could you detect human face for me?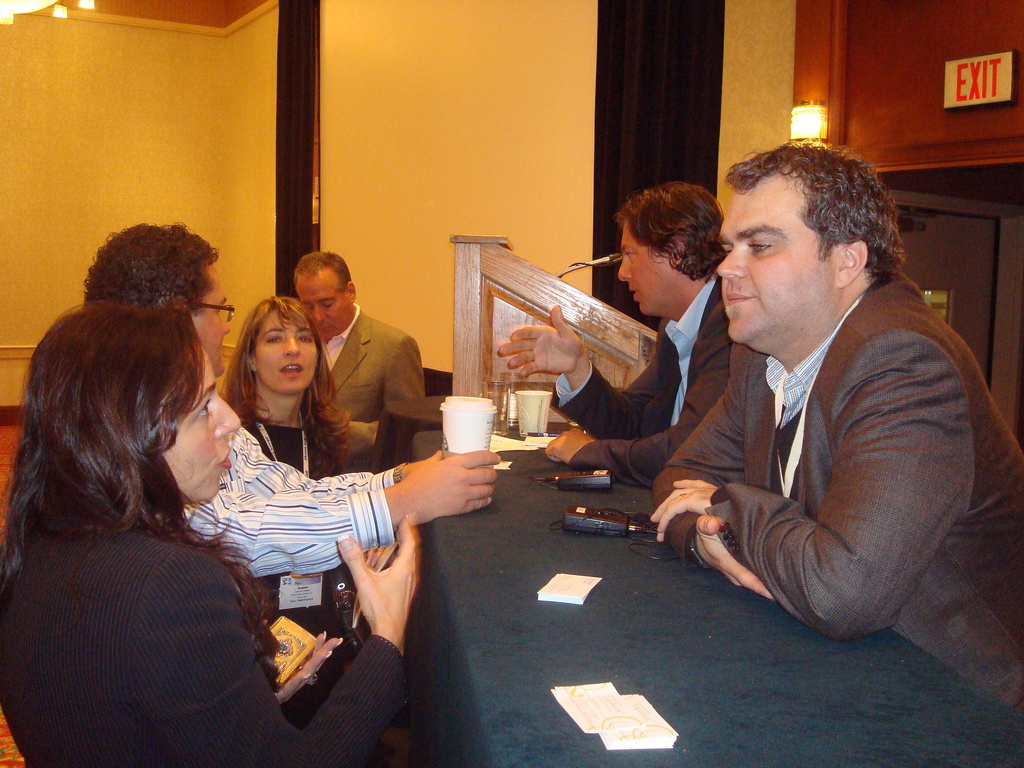
Detection result: 253:309:317:392.
